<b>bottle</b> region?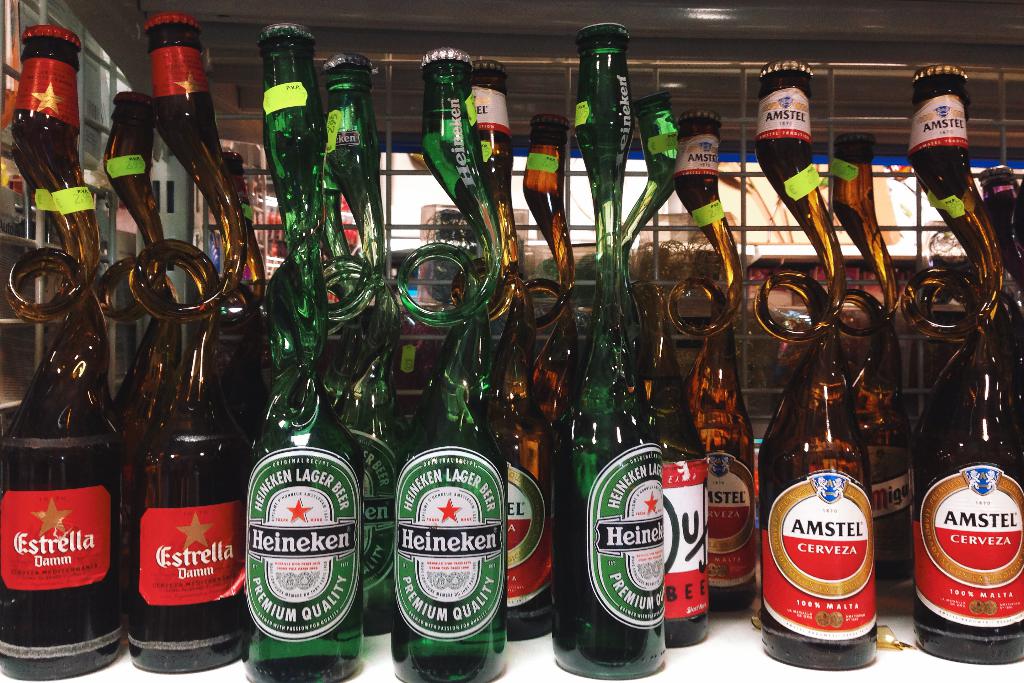
515 124 585 520
